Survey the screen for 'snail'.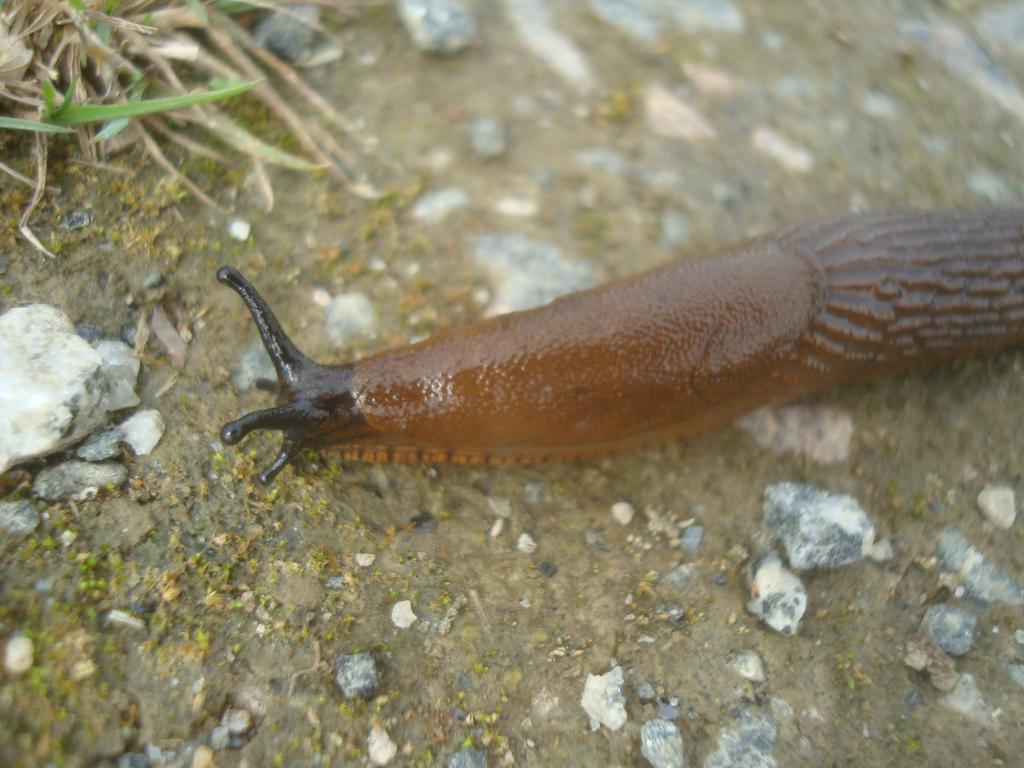
Survey found: 211, 207, 1023, 484.
